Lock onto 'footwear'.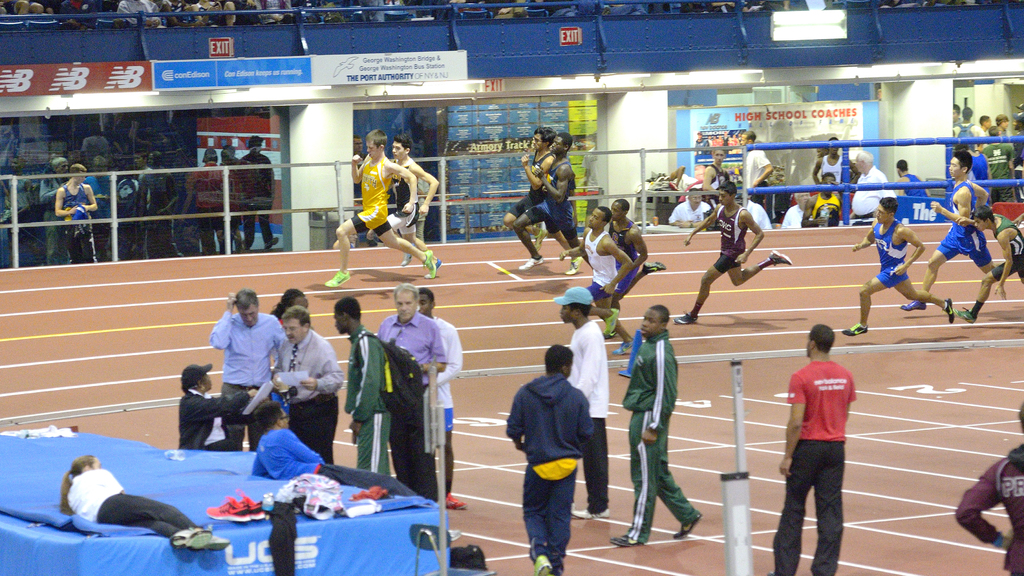
Locked: [left=170, top=526, right=207, bottom=547].
